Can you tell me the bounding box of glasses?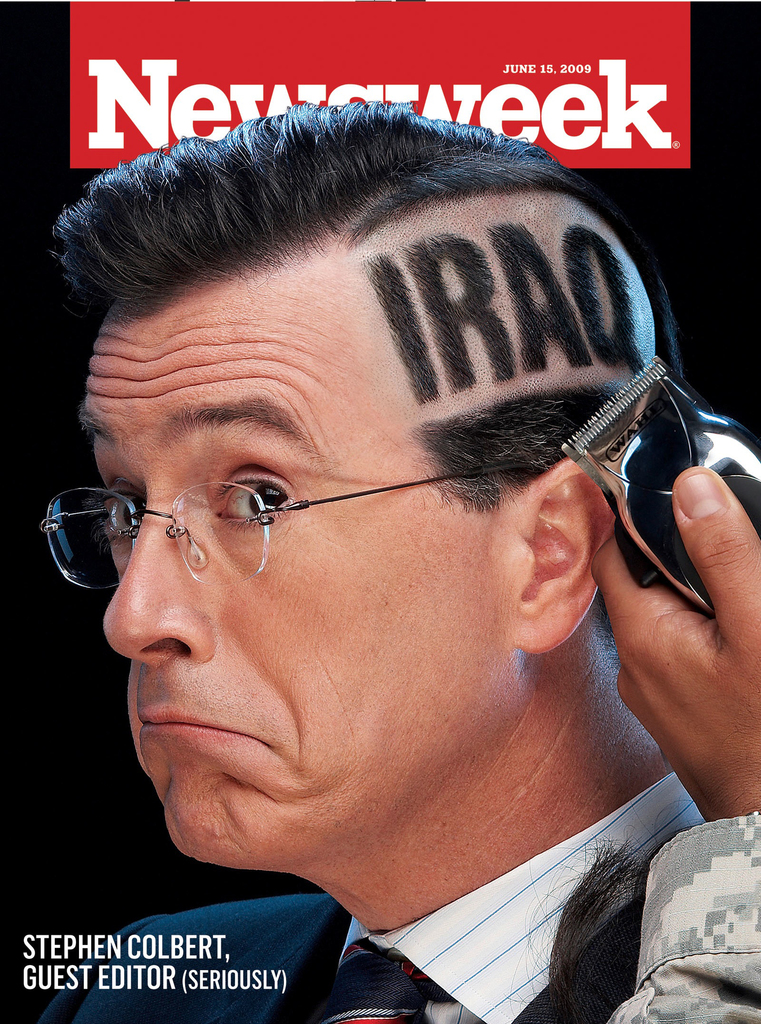
bbox(23, 461, 541, 596).
